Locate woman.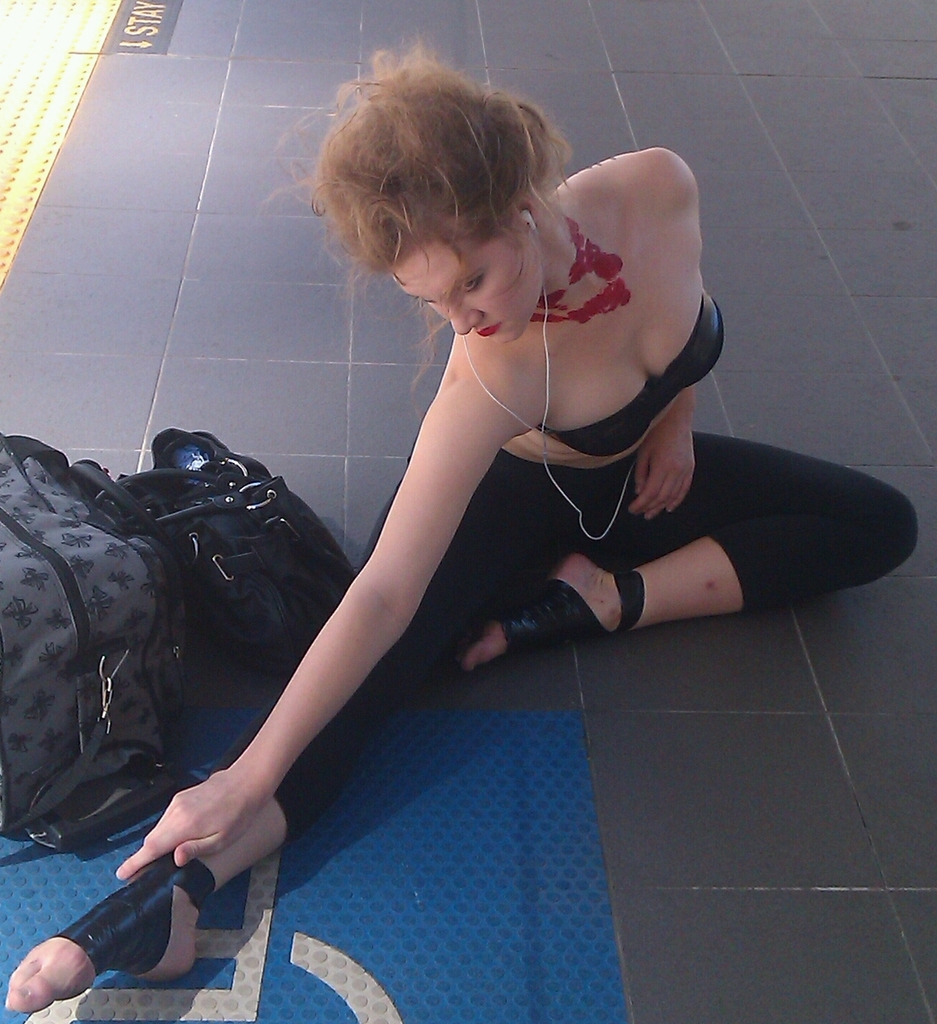
Bounding box: box=[0, 31, 918, 1010].
